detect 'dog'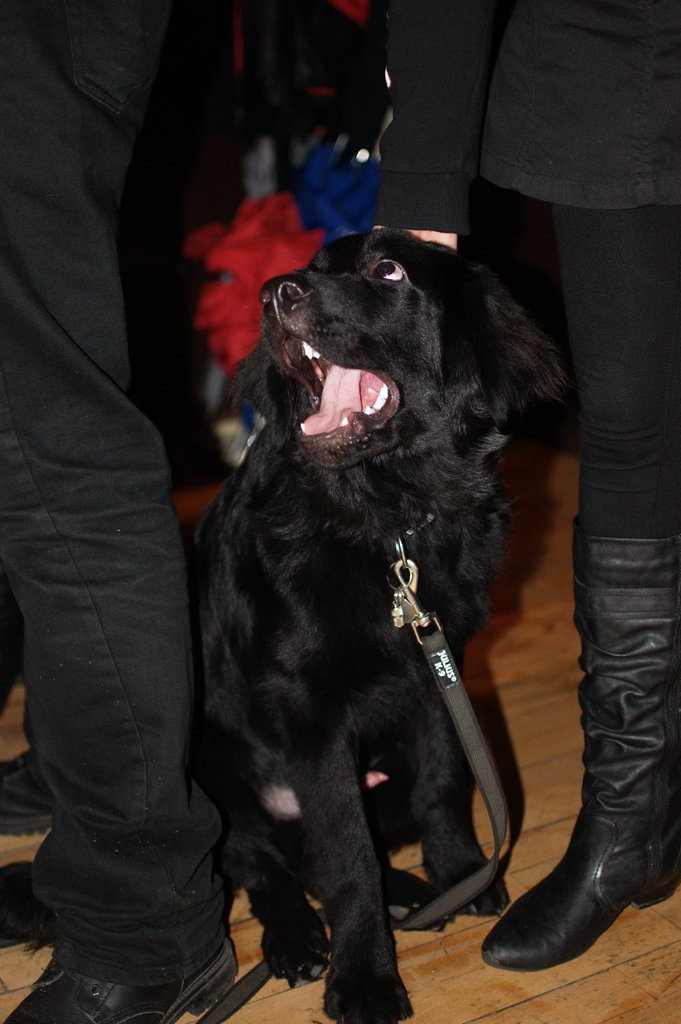
<box>0,226,568,989</box>
